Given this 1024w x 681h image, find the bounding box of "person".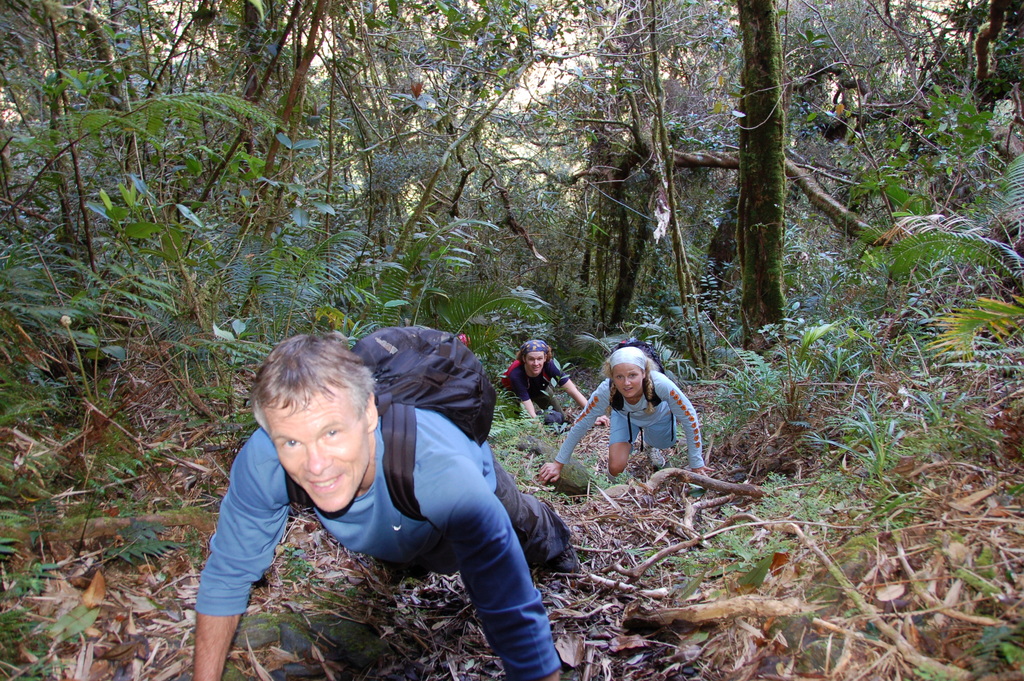
select_region(188, 329, 581, 680).
